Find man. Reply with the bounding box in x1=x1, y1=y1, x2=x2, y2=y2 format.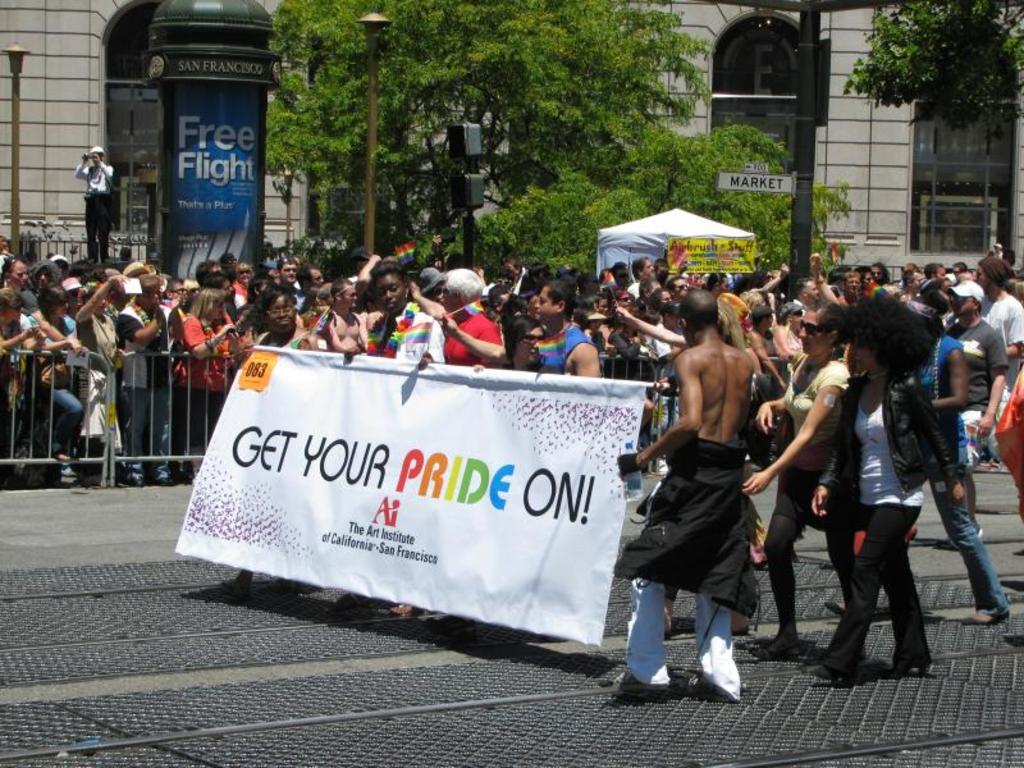
x1=902, y1=265, x2=925, y2=287.
